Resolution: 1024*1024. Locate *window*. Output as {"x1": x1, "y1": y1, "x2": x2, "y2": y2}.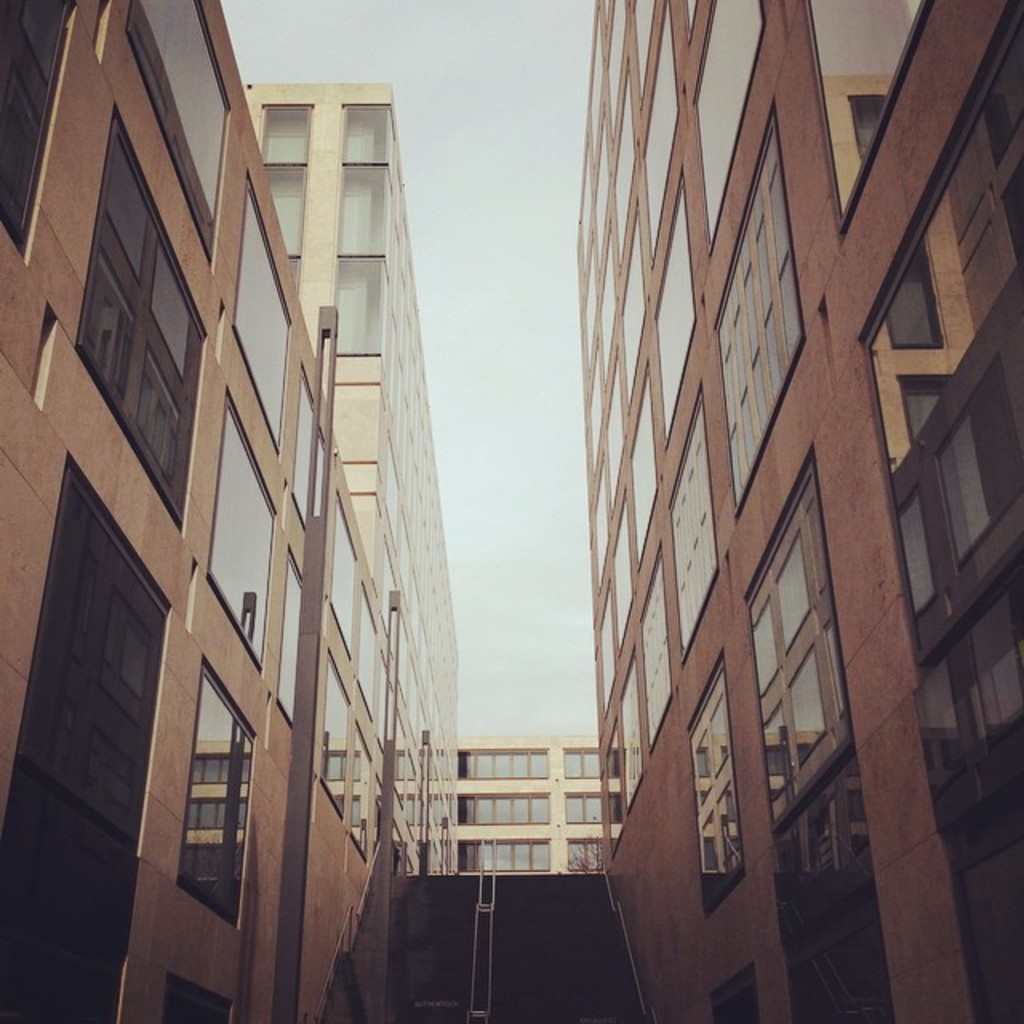
{"x1": 739, "y1": 453, "x2": 872, "y2": 829}.
